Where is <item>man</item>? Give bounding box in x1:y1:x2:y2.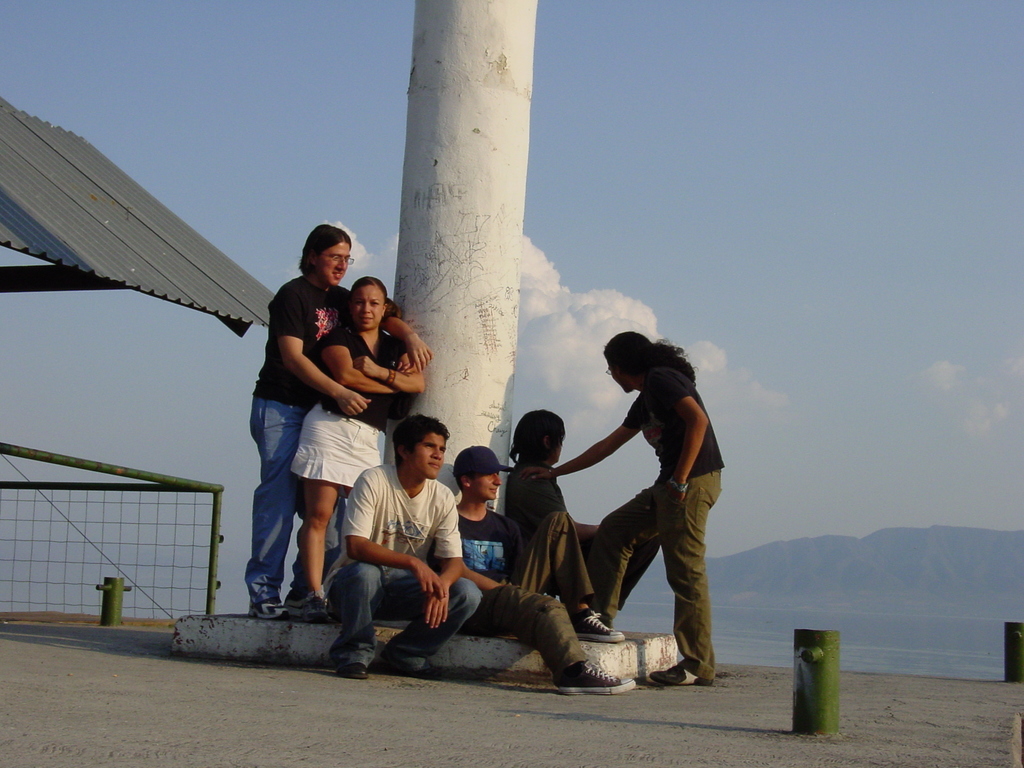
250:220:433:618.
